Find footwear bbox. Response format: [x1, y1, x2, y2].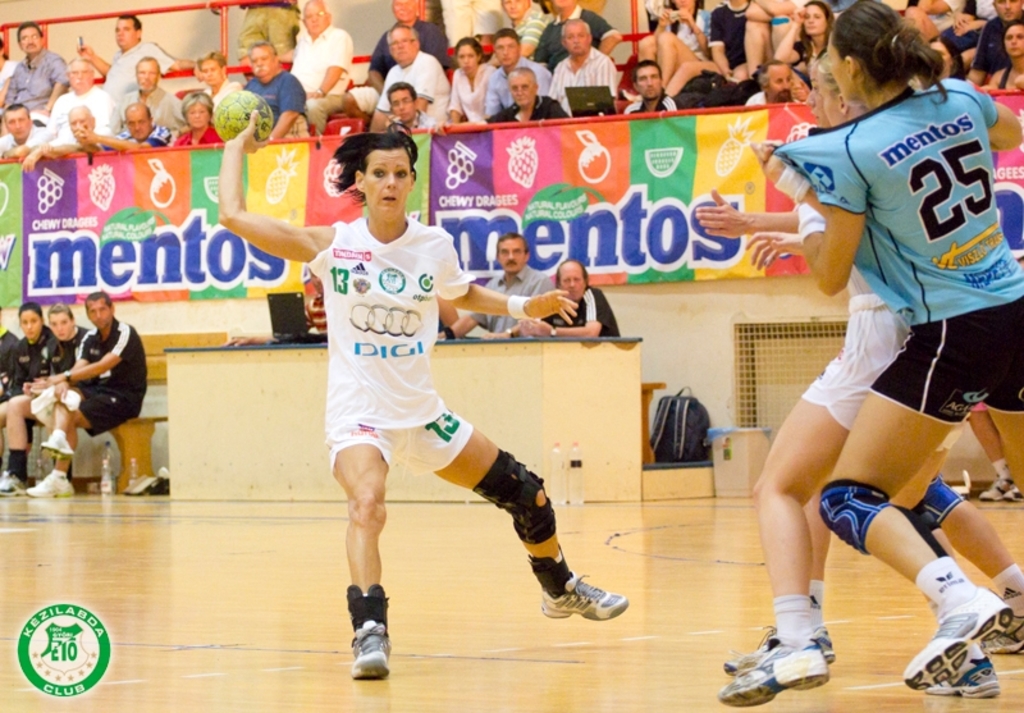
[1000, 485, 1023, 504].
